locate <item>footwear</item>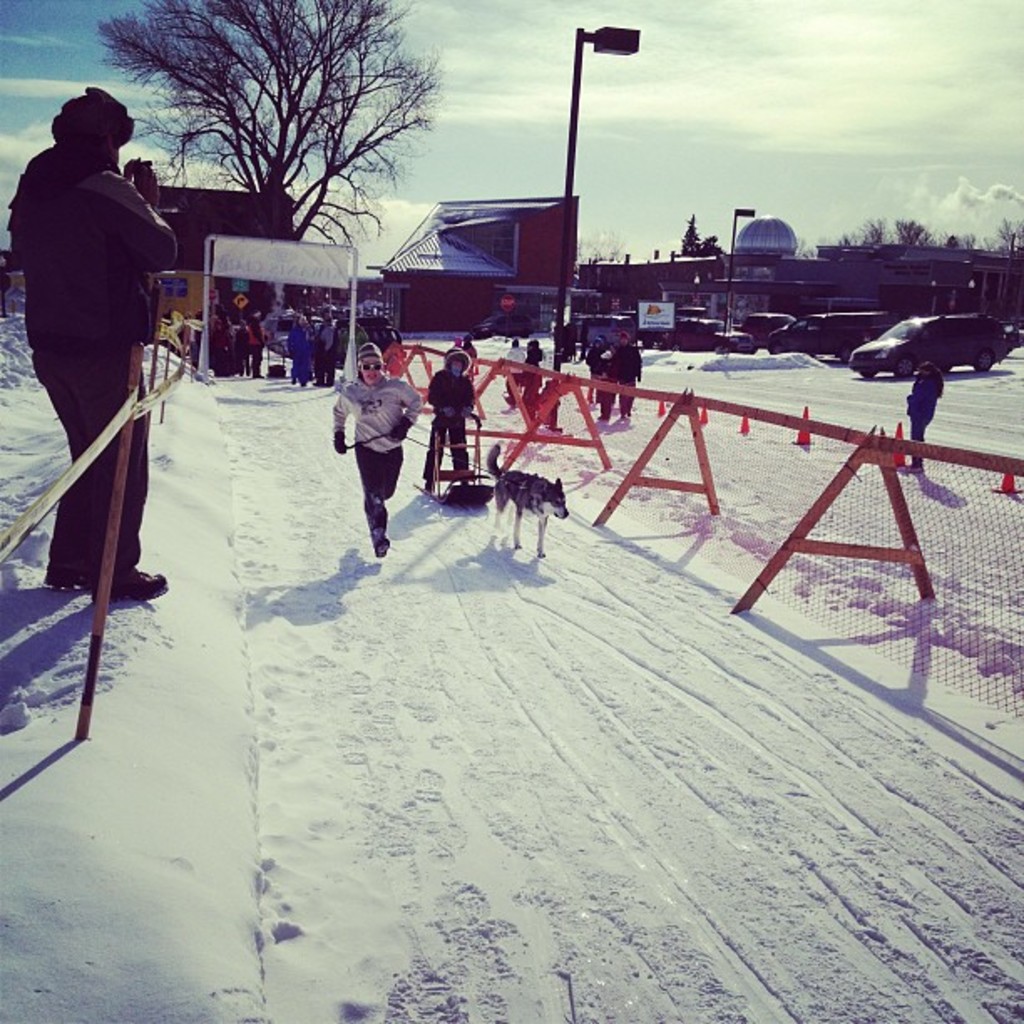
109:569:167:601
